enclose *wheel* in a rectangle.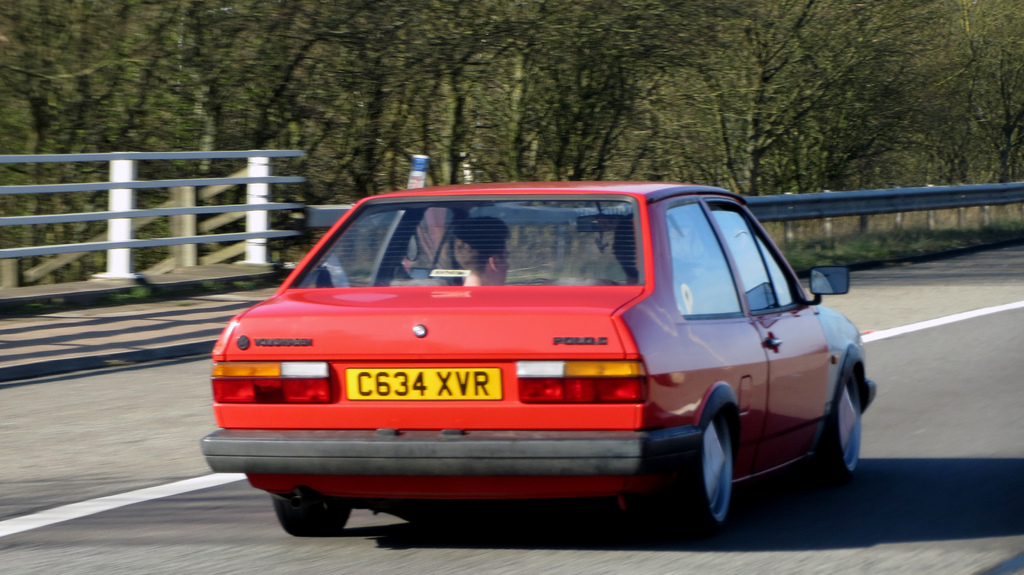
l=828, t=372, r=867, b=484.
